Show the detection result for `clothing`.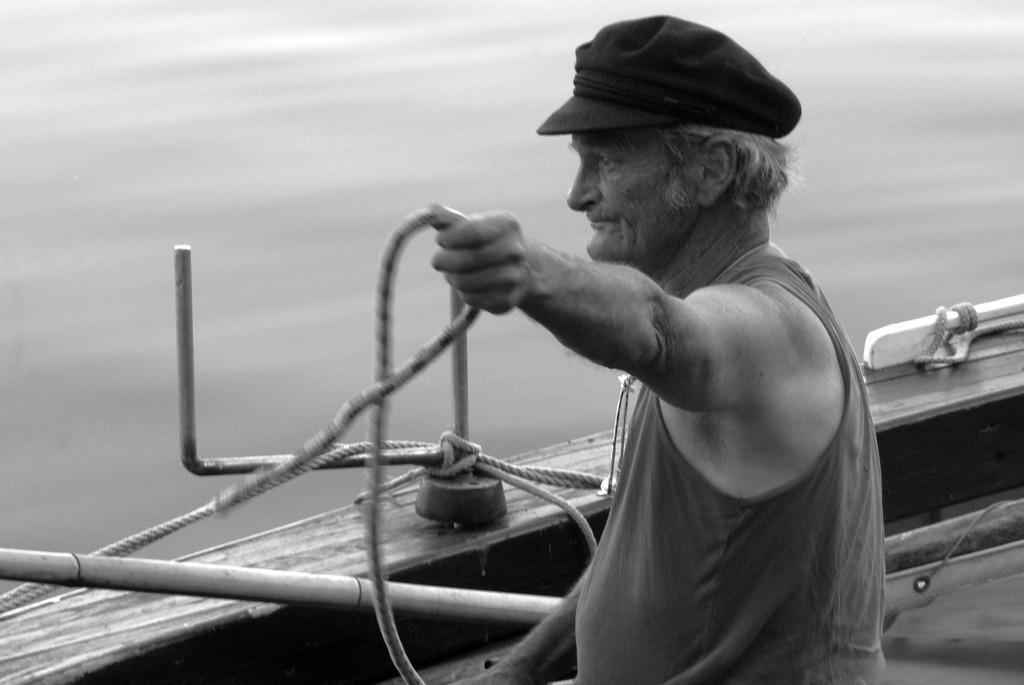
bbox(545, 231, 890, 684).
